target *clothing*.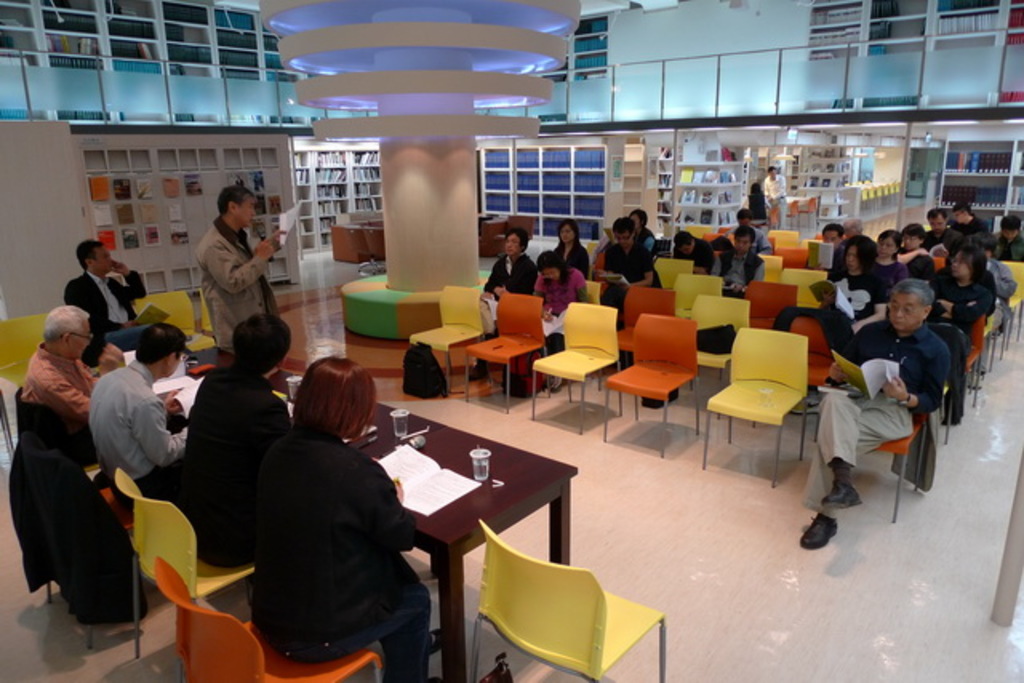
Target region: left=29, top=414, right=154, bottom=622.
